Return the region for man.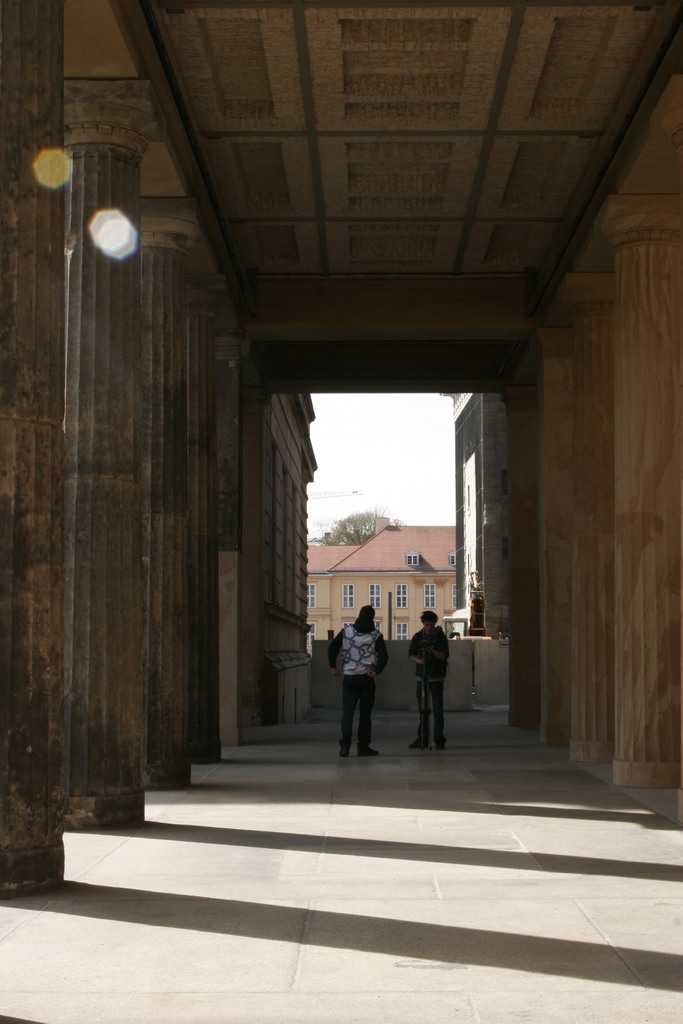
crop(411, 612, 447, 756).
